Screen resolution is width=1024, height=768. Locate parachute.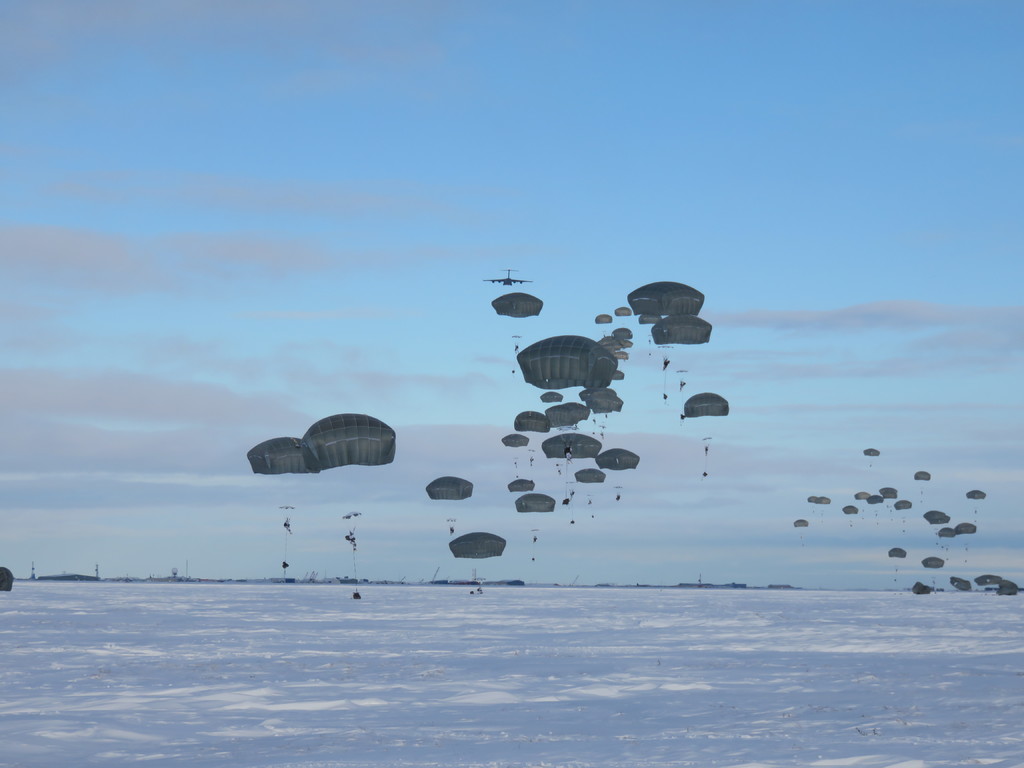
{"left": 451, "top": 531, "right": 506, "bottom": 593}.
